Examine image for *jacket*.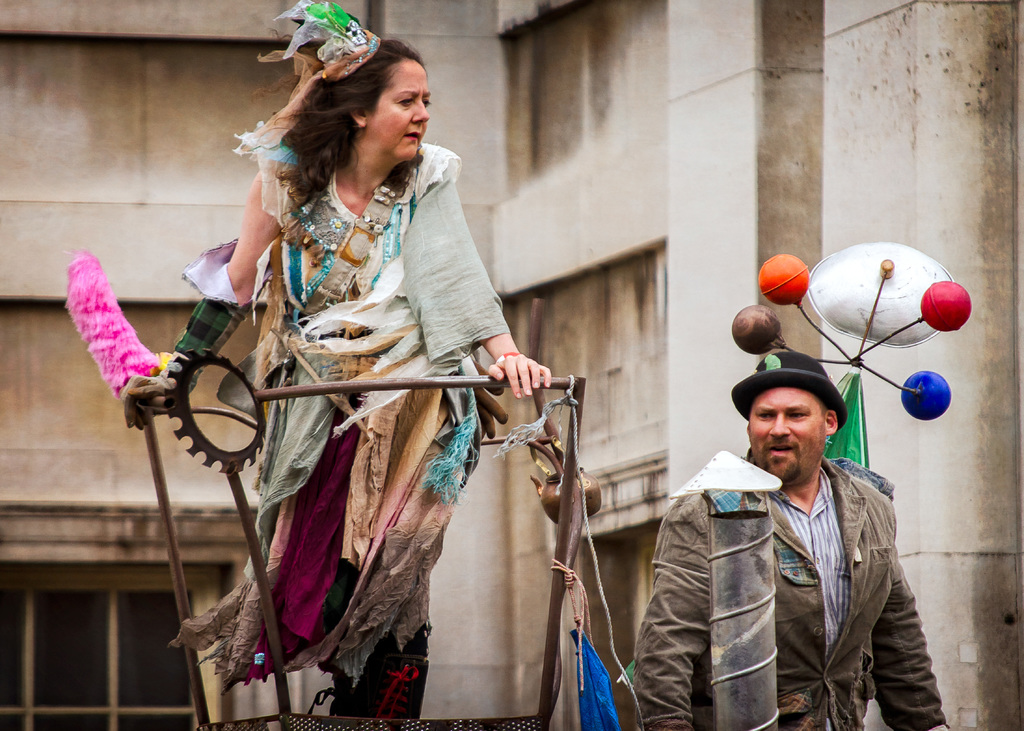
Examination result: x1=655, y1=437, x2=869, y2=711.
